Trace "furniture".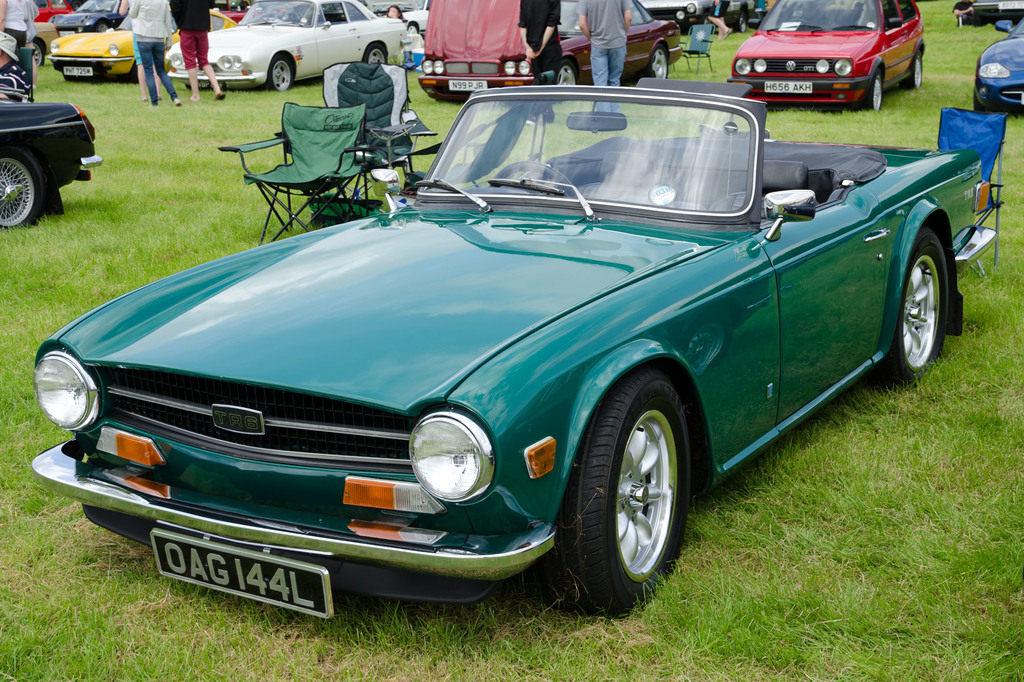
Traced to (673,25,715,74).
